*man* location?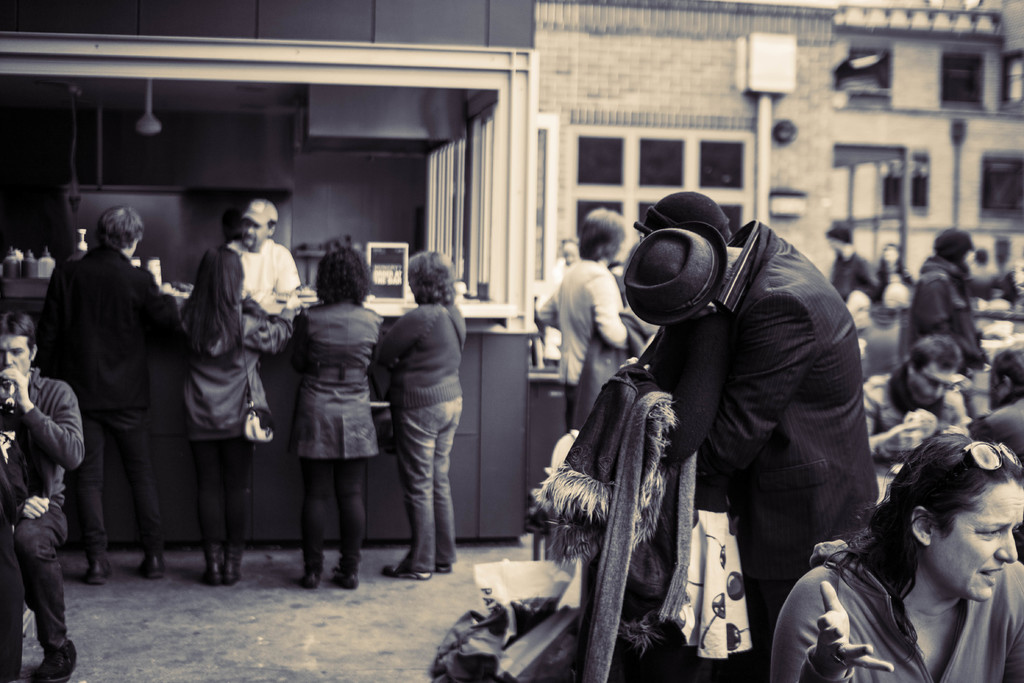
box(620, 187, 877, 682)
